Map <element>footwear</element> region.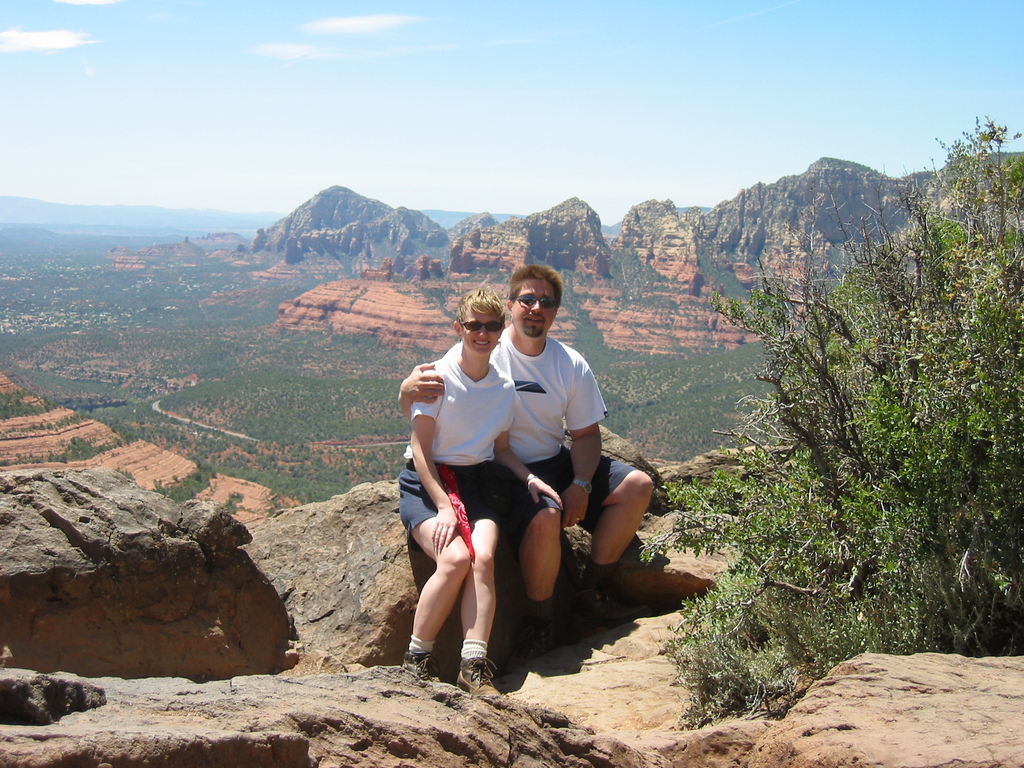
Mapped to Rect(458, 657, 496, 699).
